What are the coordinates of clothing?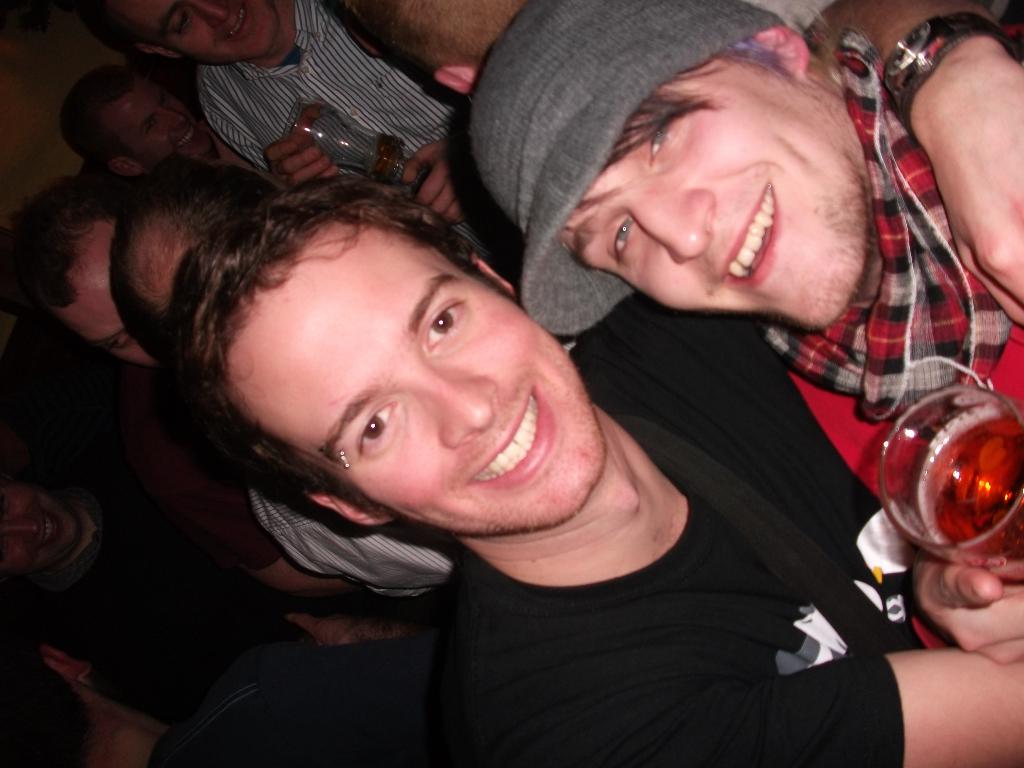
x1=764 y1=29 x2=1023 y2=652.
